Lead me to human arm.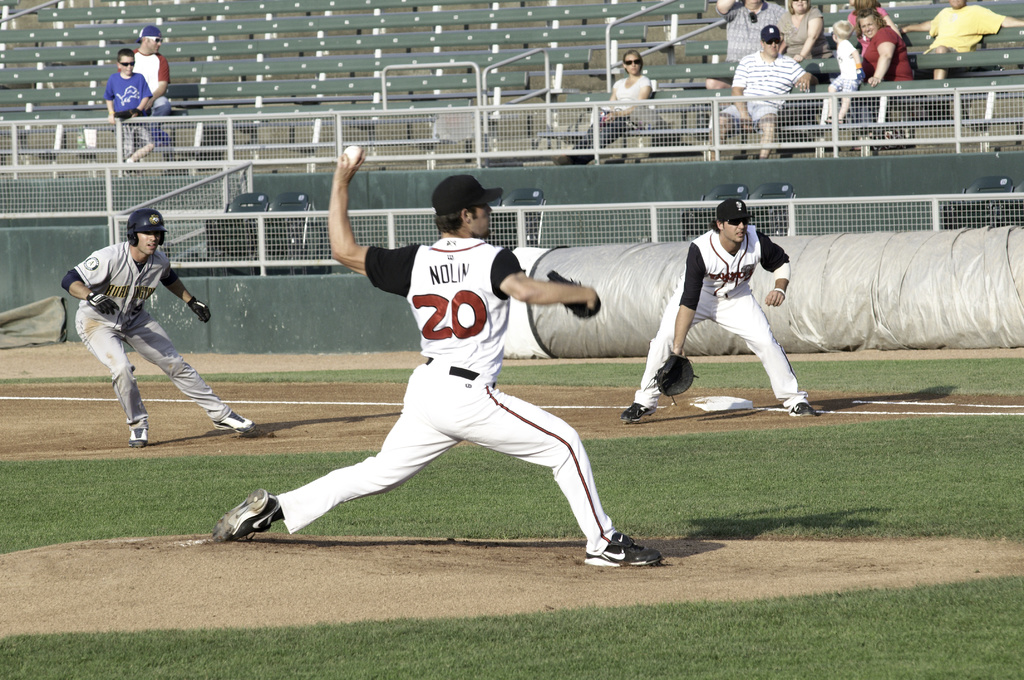
Lead to x1=848, y1=42, x2=863, y2=84.
